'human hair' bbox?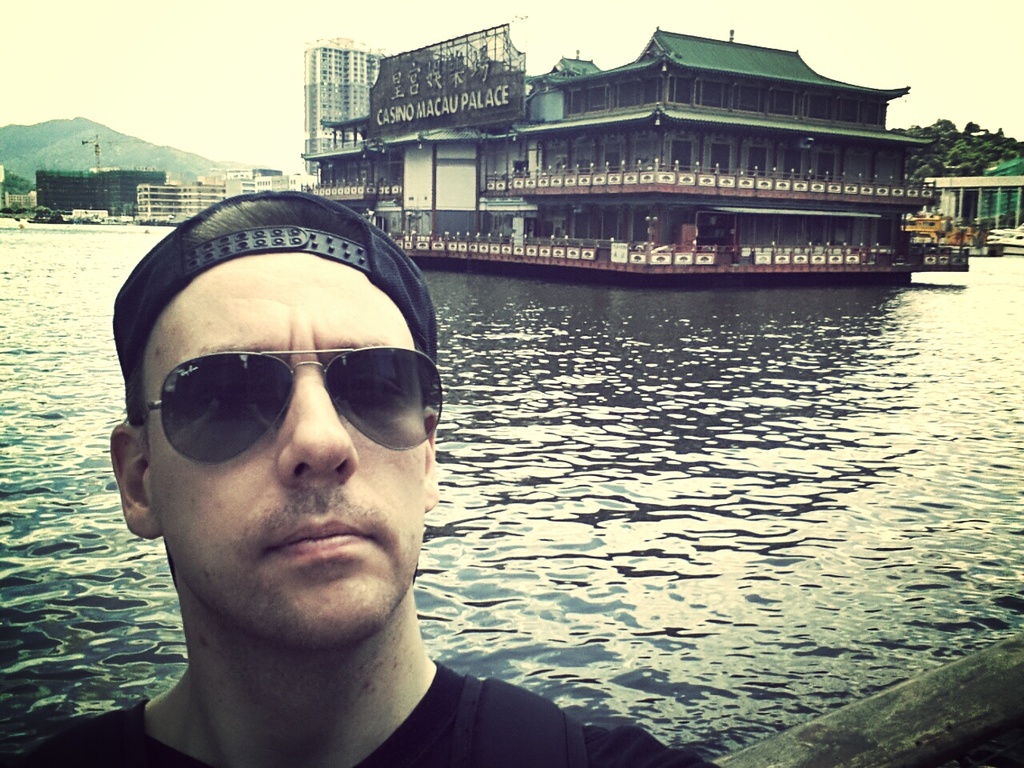
<bbox>176, 186, 361, 250</bbox>
